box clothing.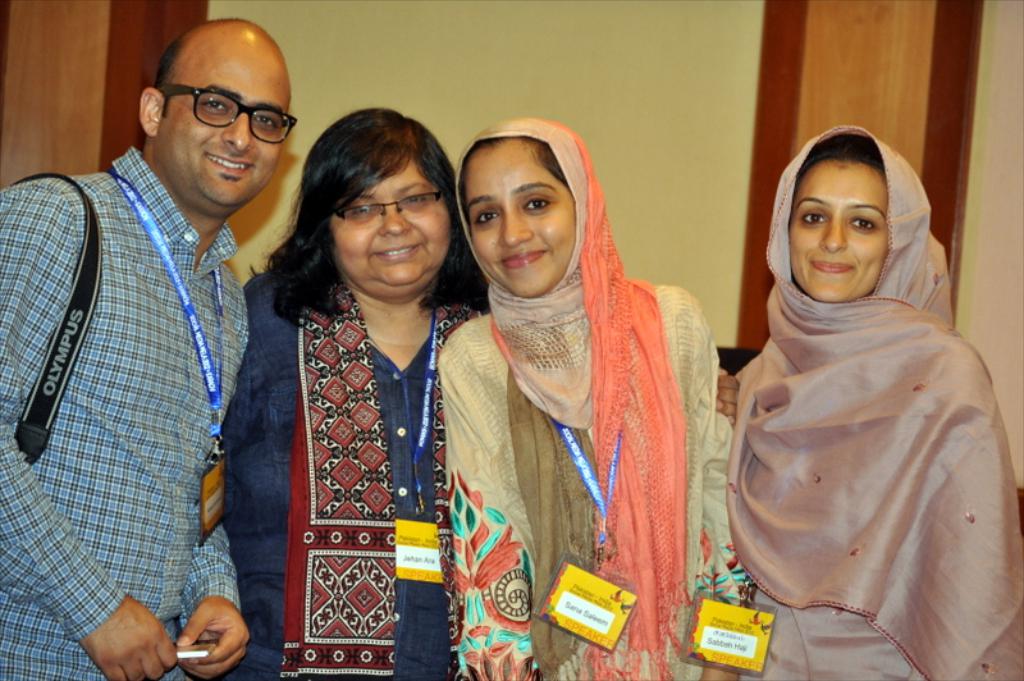
[0, 143, 248, 680].
